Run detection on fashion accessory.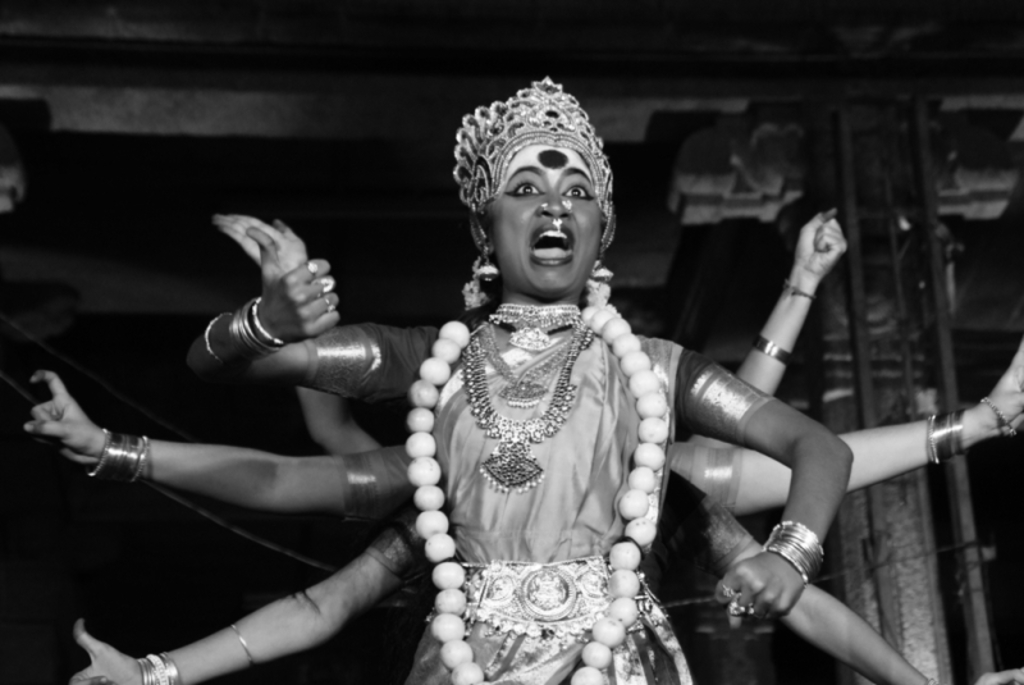
Result: {"left": 769, "top": 513, "right": 827, "bottom": 585}.
